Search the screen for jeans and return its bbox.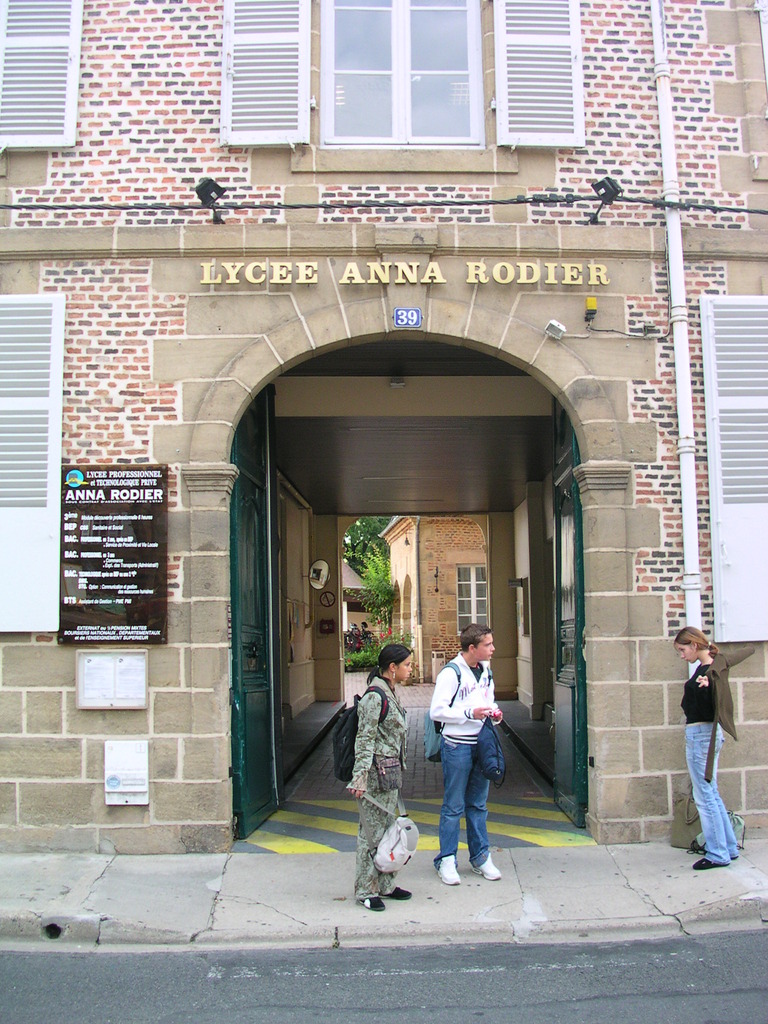
Found: (left=677, top=729, right=744, bottom=857).
